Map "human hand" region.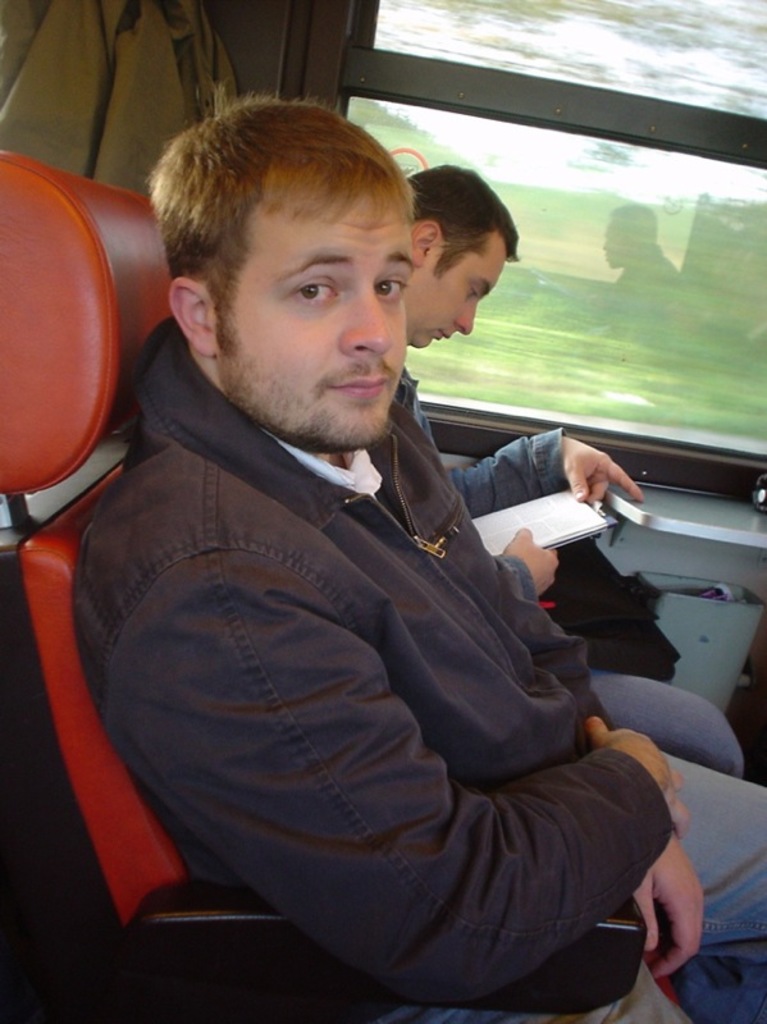
Mapped to <bbox>552, 429, 649, 520</bbox>.
